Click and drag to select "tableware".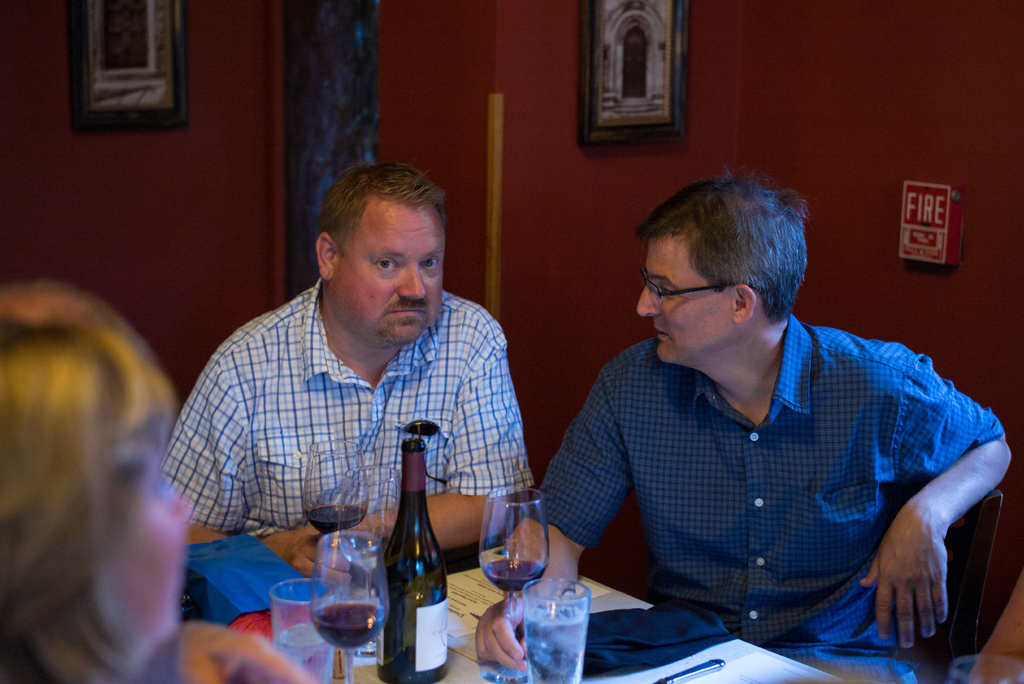
Selection: {"x1": 297, "y1": 439, "x2": 364, "y2": 531}.
